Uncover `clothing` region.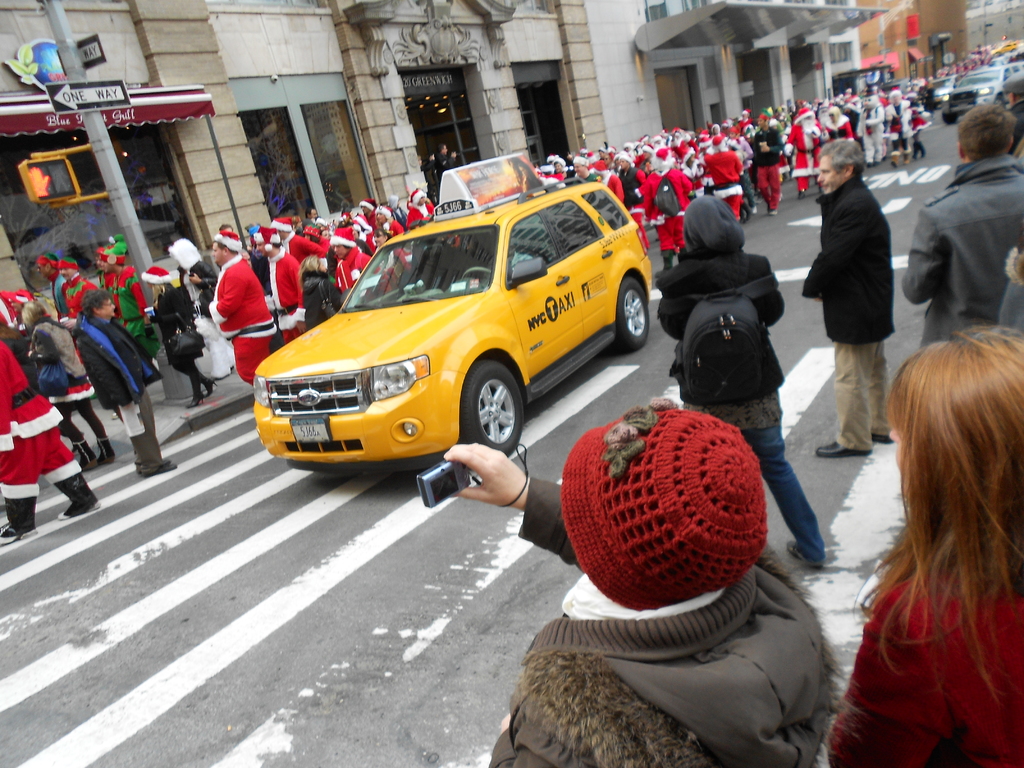
Uncovered: <region>916, 122, 1023, 328</region>.
